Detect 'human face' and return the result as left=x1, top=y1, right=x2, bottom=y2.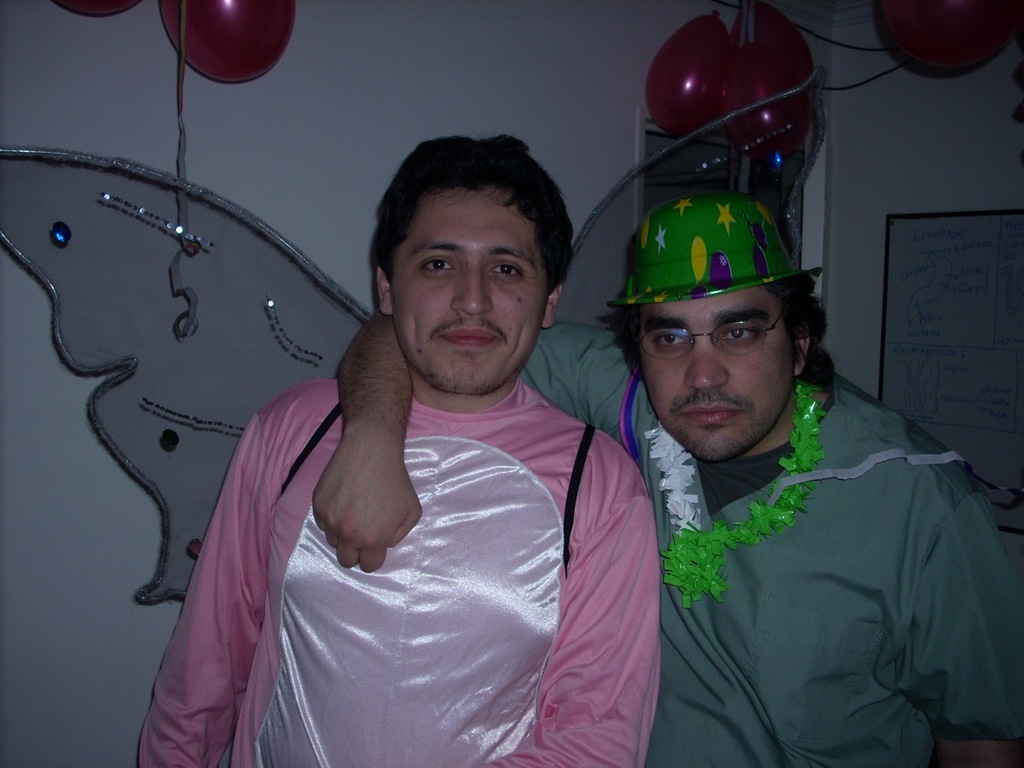
left=641, top=286, right=800, bottom=466.
